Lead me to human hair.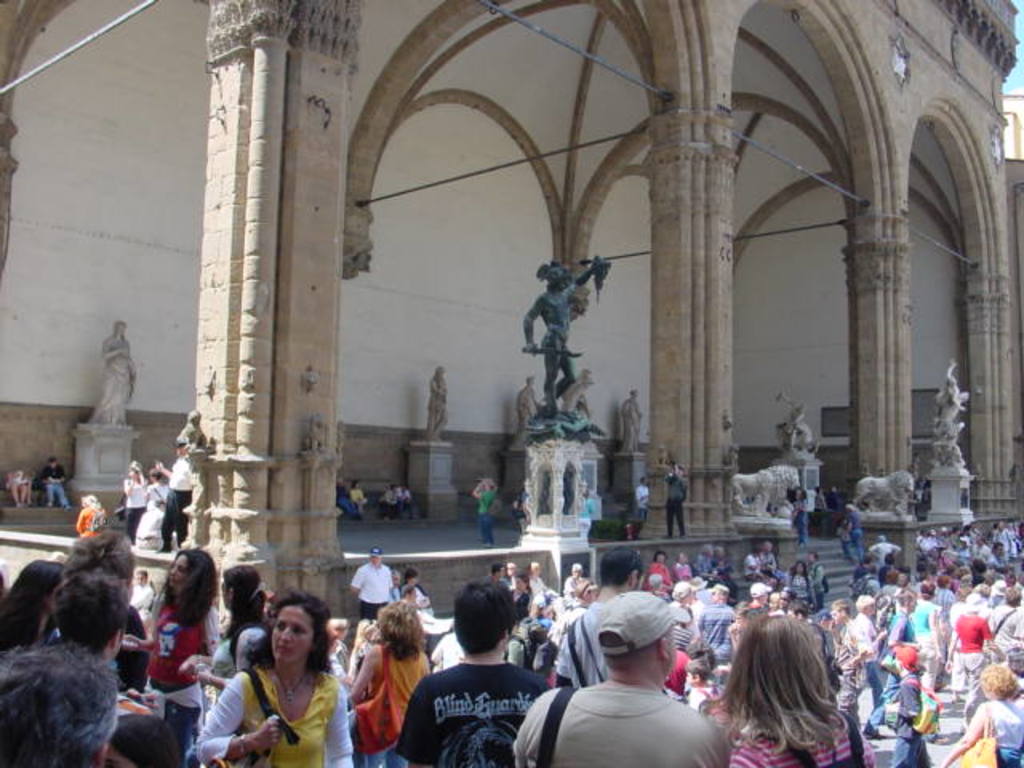
Lead to {"x1": 374, "y1": 595, "x2": 426, "y2": 658}.
